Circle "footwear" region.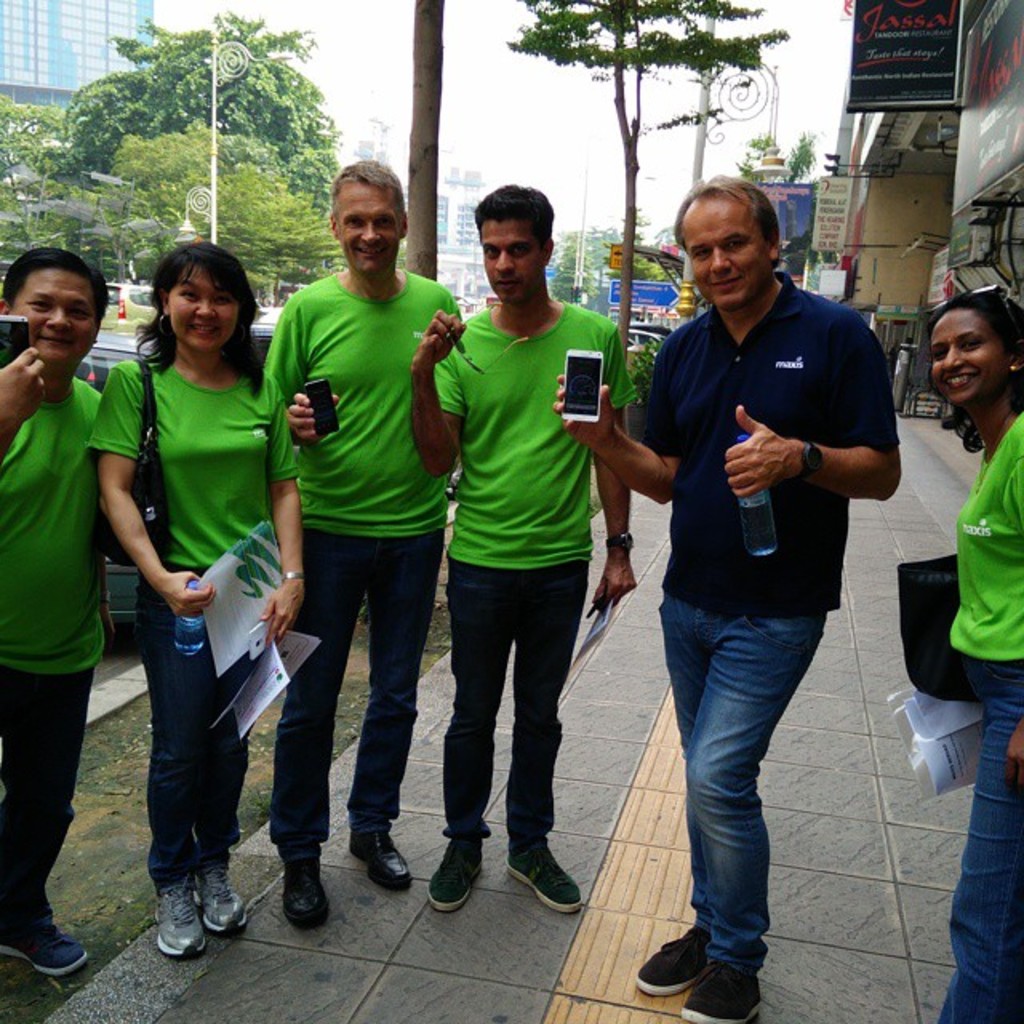
Region: (286, 851, 331, 933).
